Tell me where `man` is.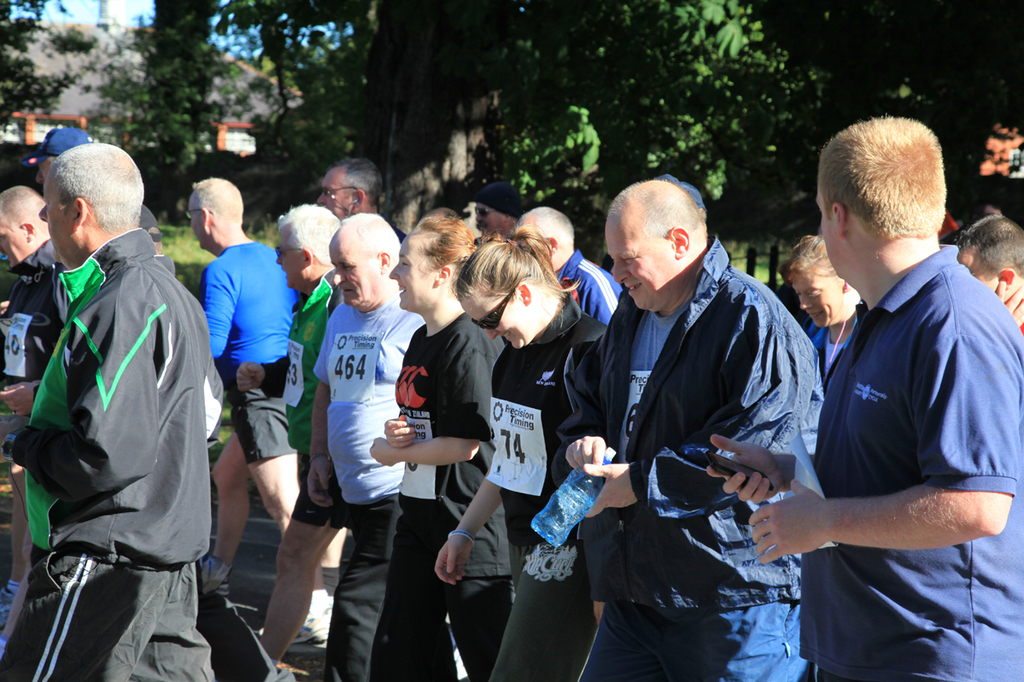
`man` is at bbox=[0, 190, 66, 661].
